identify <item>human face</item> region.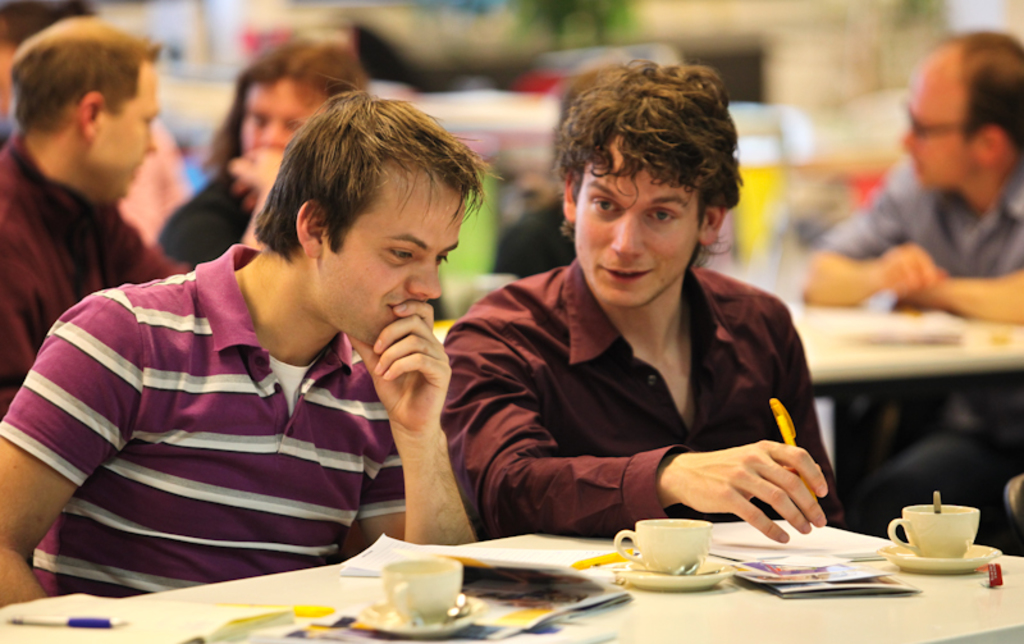
Region: [x1=571, y1=136, x2=703, y2=309].
